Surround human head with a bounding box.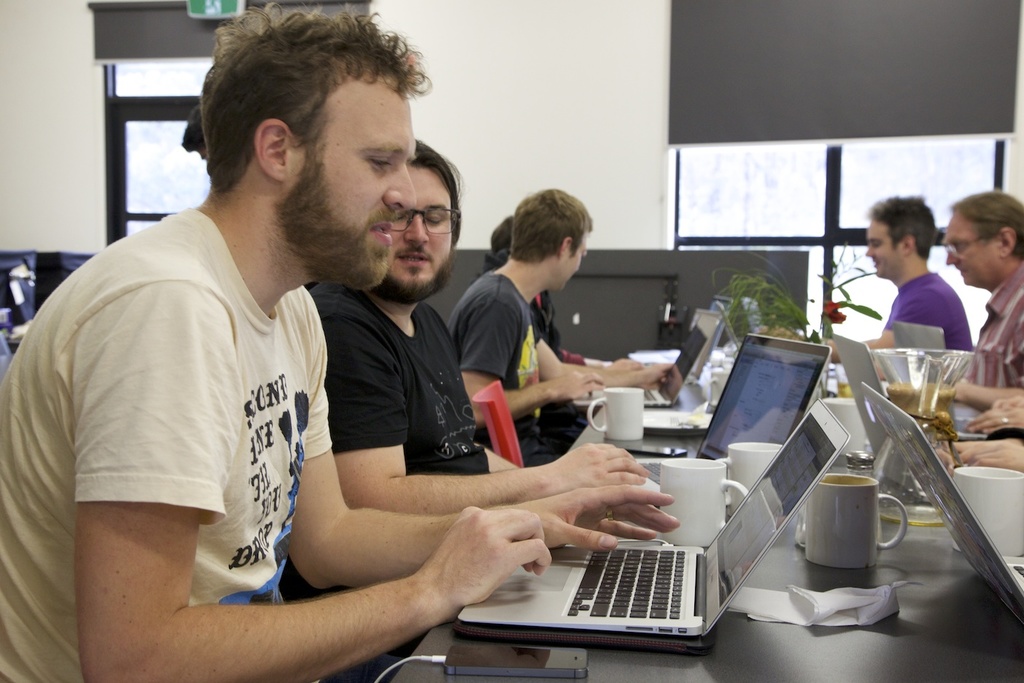
384:134:464:299.
